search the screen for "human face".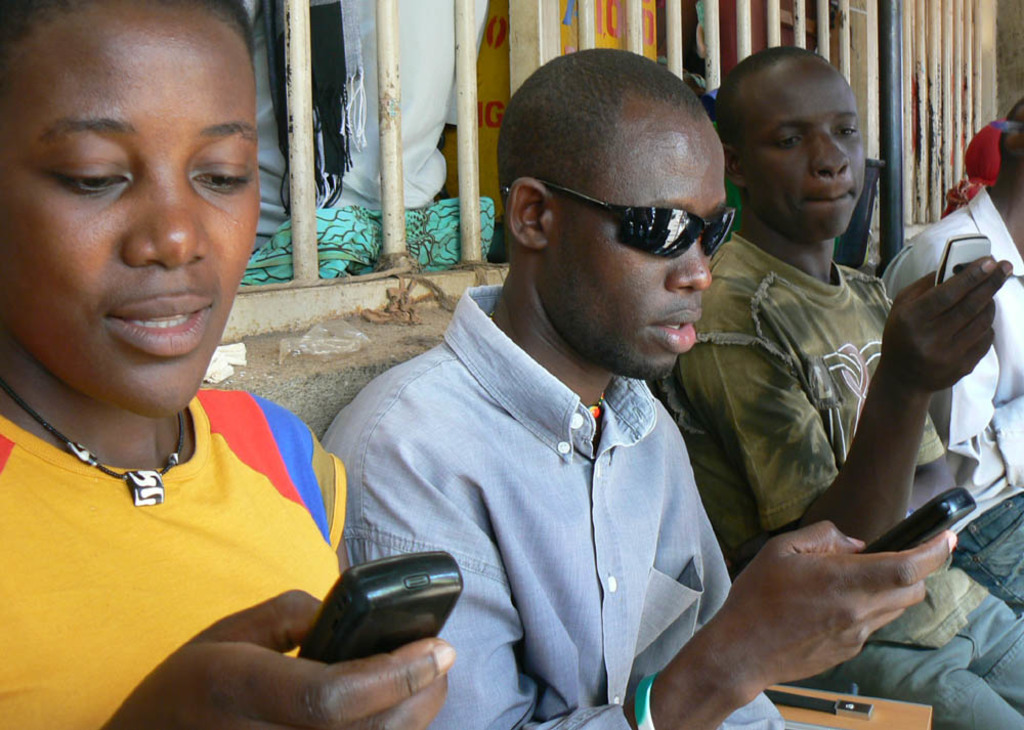
Found at (749,58,868,244).
